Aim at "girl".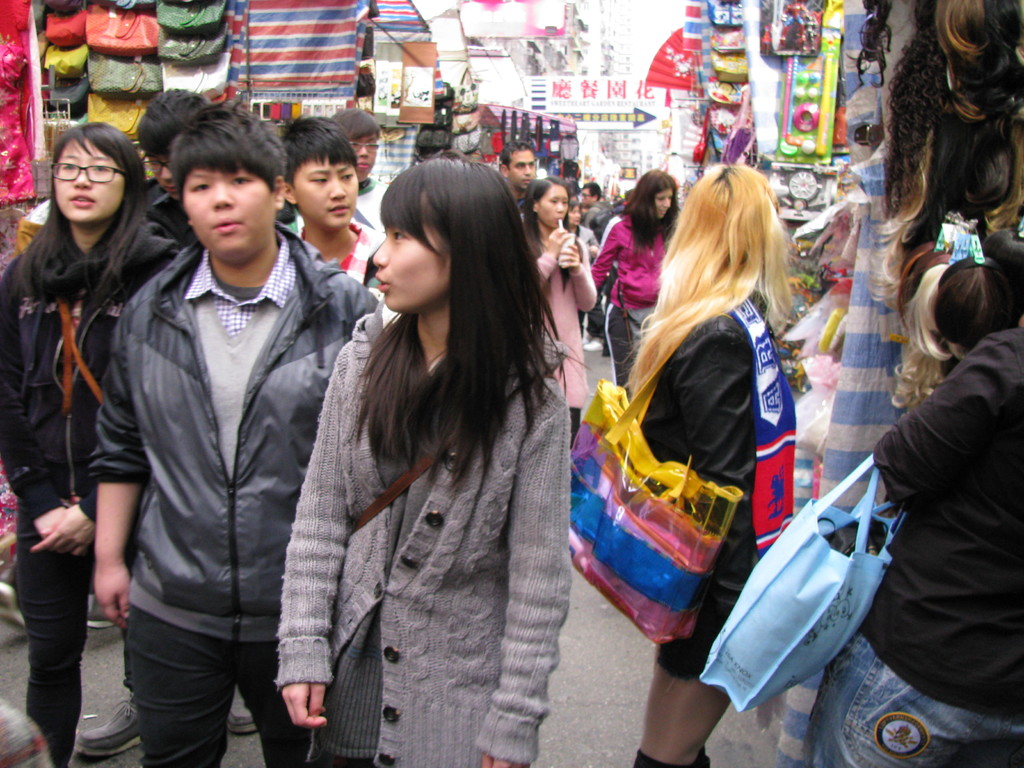
Aimed at box(593, 171, 675, 384).
